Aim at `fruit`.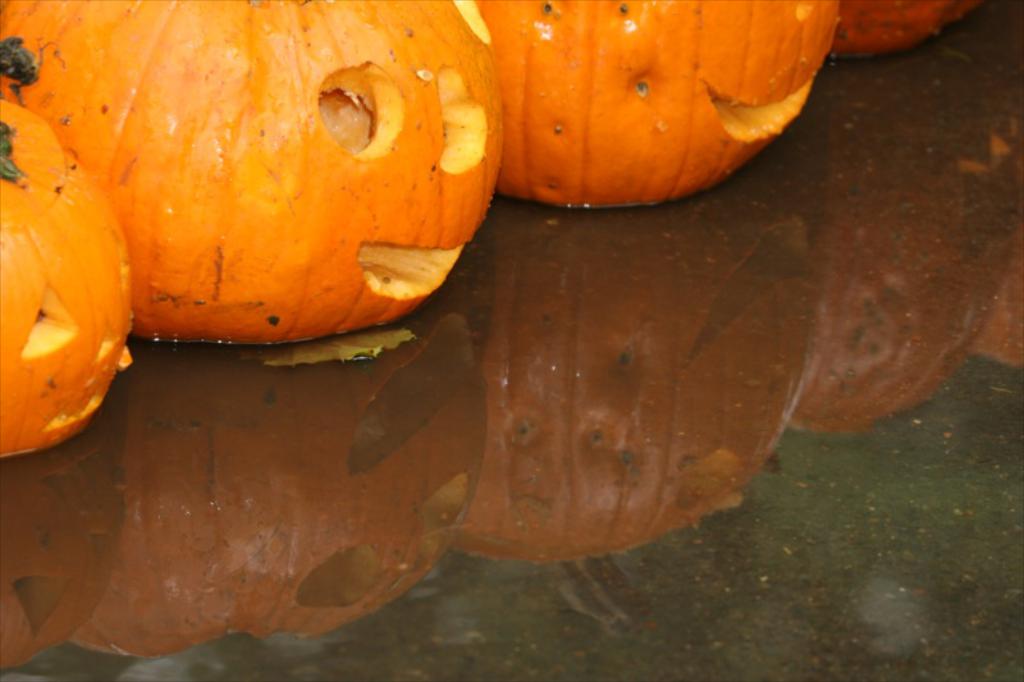
Aimed at l=470, t=0, r=845, b=209.
